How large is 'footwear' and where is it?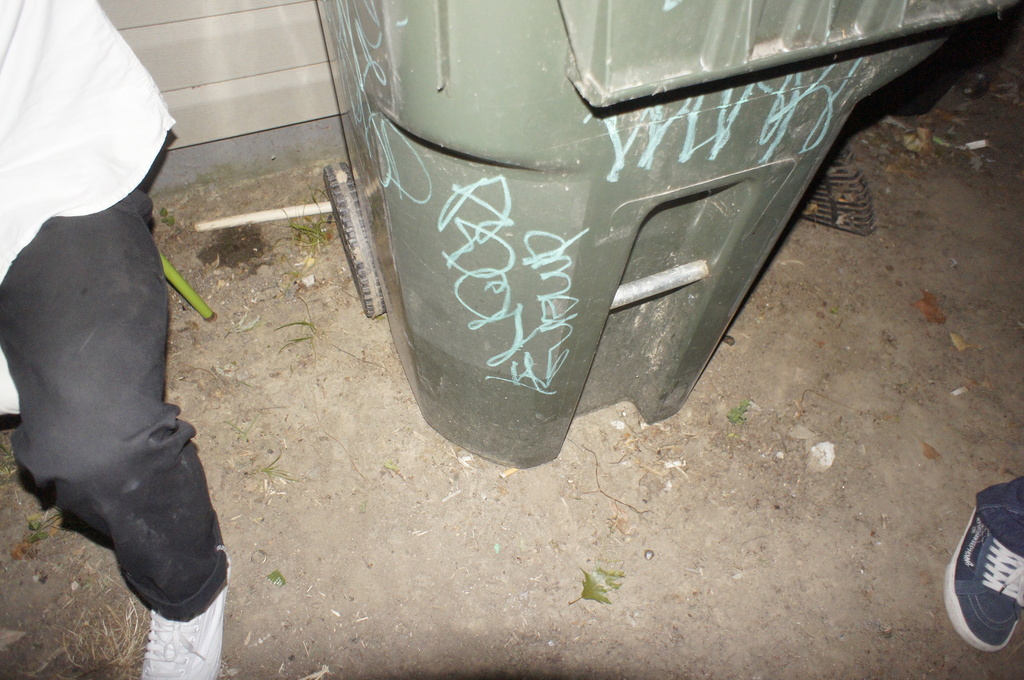
Bounding box: <bbox>141, 565, 230, 679</bbox>.
